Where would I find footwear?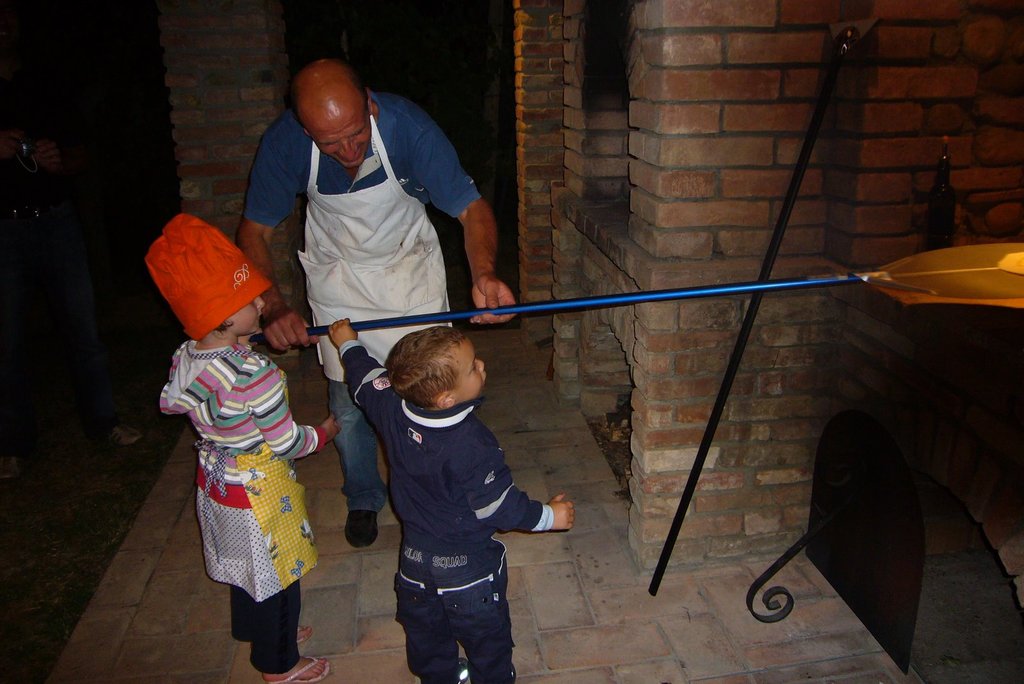
At bbox(292, 620, 316, 646).
